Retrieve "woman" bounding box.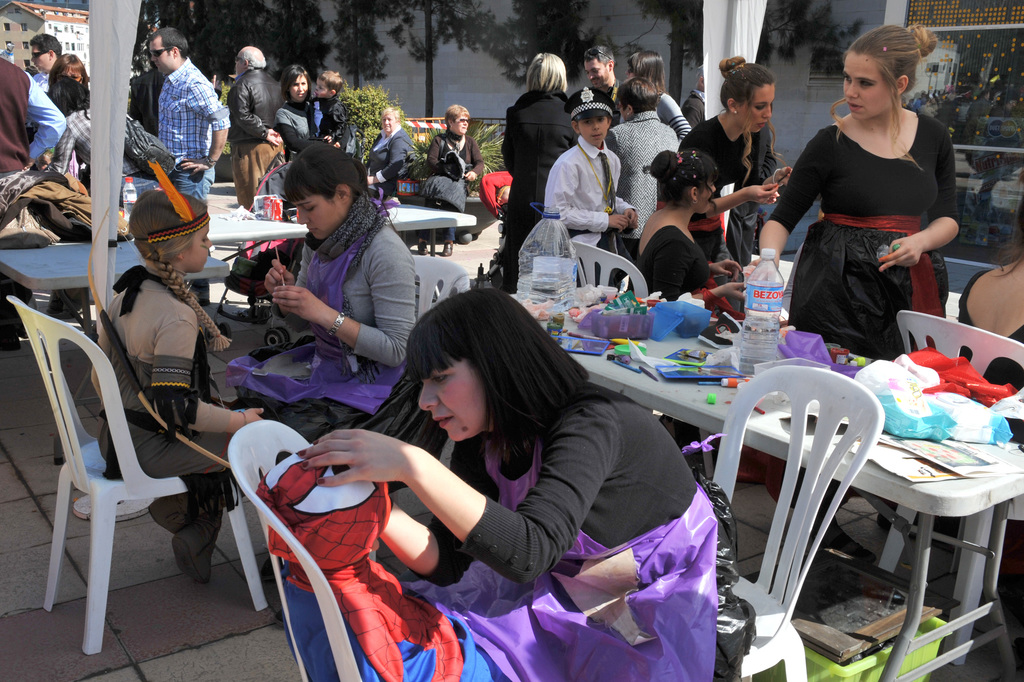
Bounding box: (left=663, top=47, right=806, bottom=256).
